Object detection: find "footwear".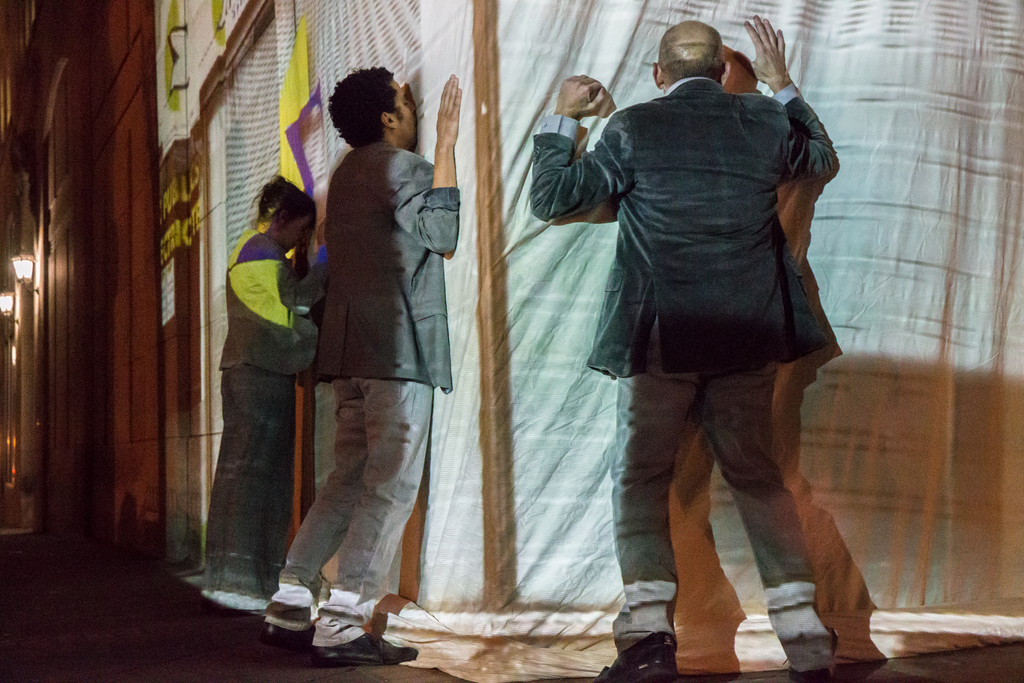
region(588, 627, 681, 682).
